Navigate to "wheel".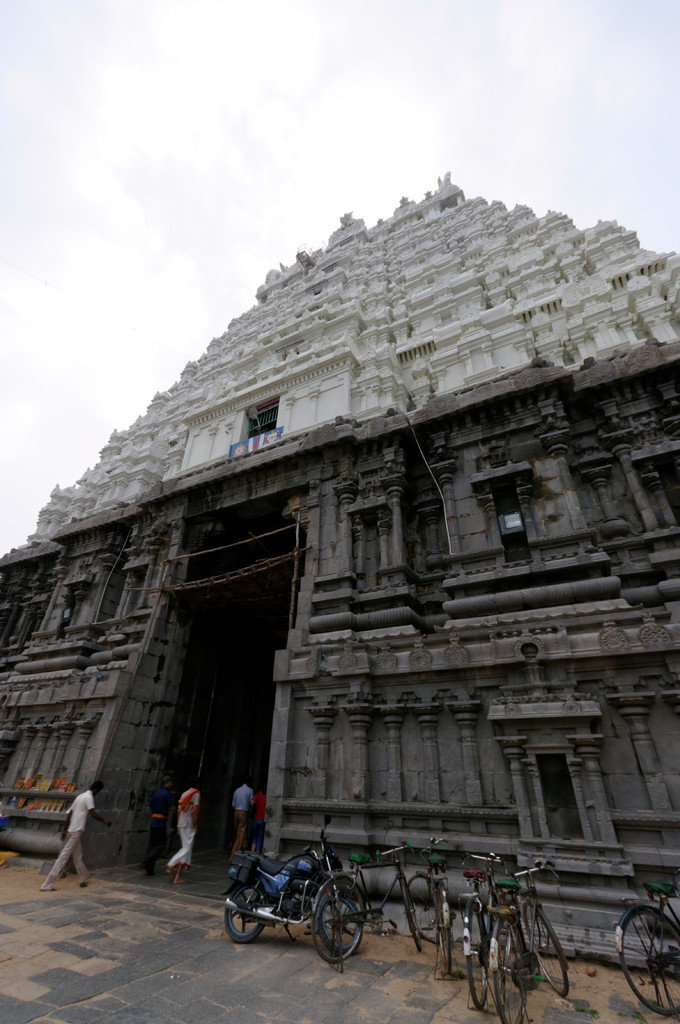
Navigation target: [489, 918, 525, 1023].
